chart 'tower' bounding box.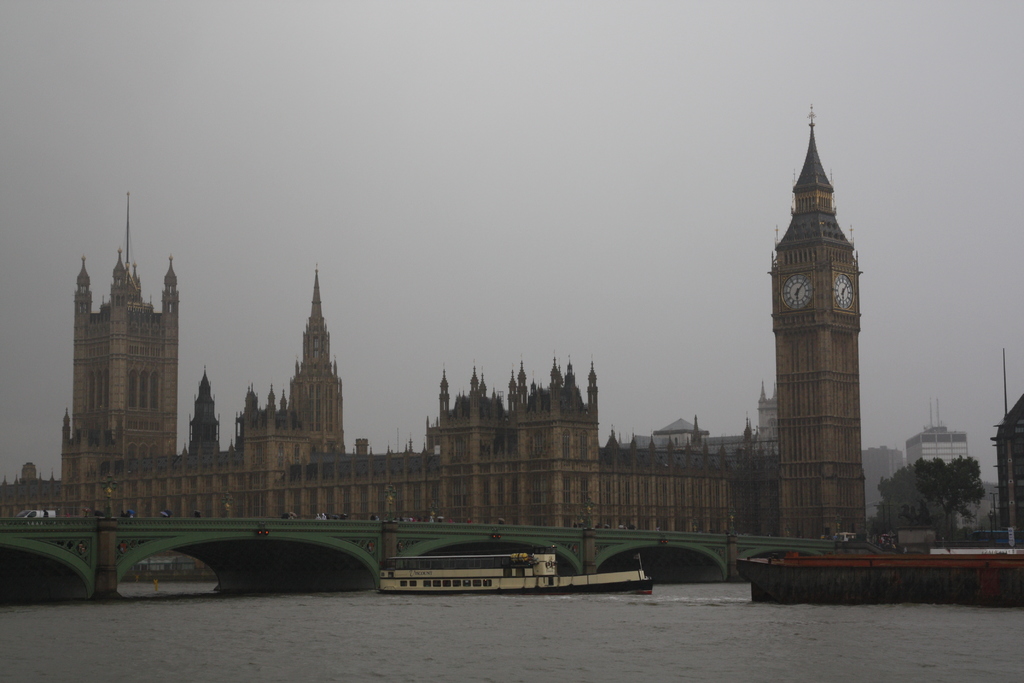
Charted: [68, 407, 81, 470].
